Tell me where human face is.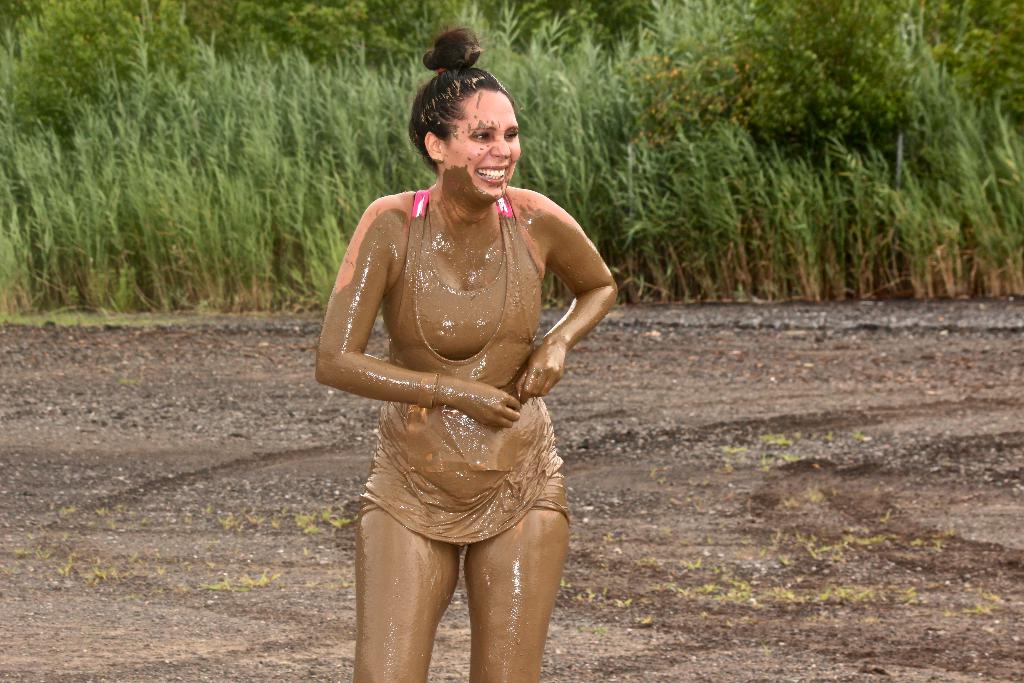
human face is at x1=444 y1=89 x2=524 y2=201.
